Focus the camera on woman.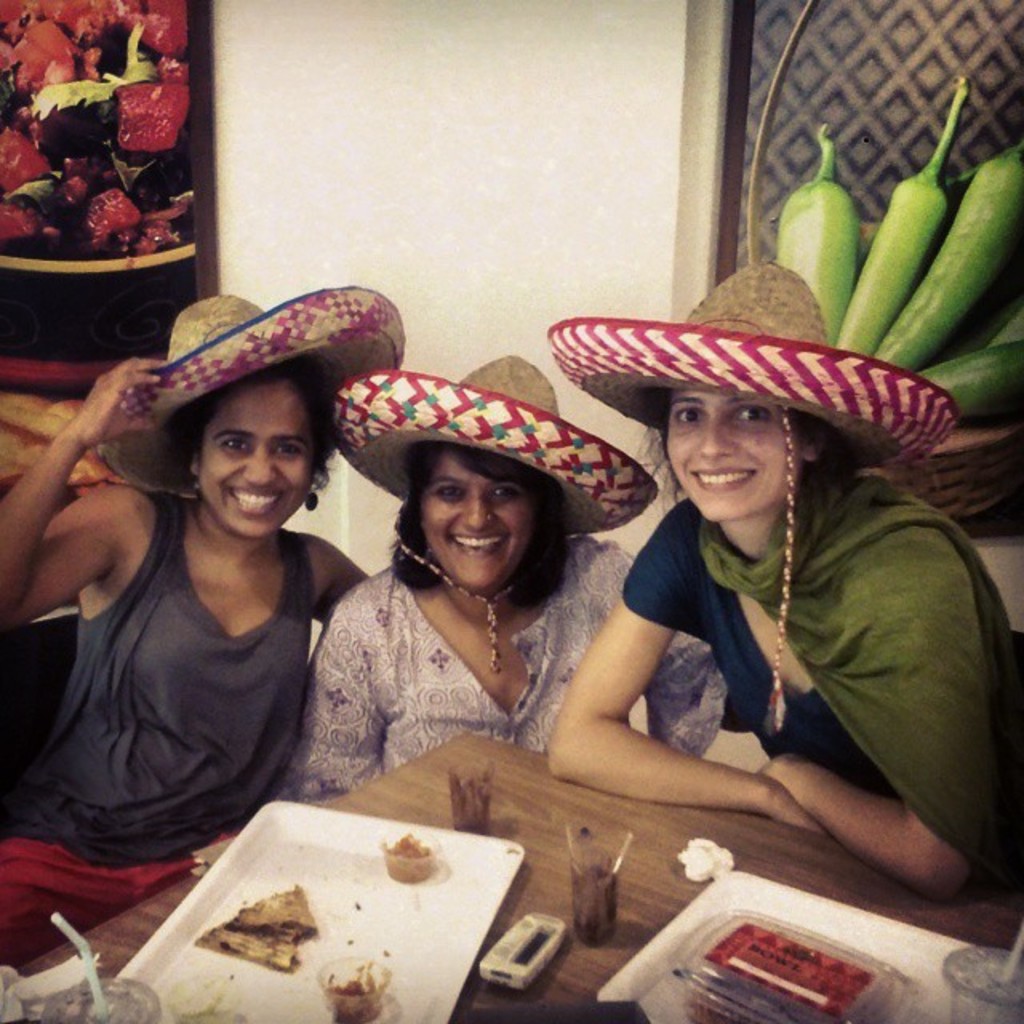
Focus region: pyautogui.locateOnScreen(534, 254, 1022, 938).
